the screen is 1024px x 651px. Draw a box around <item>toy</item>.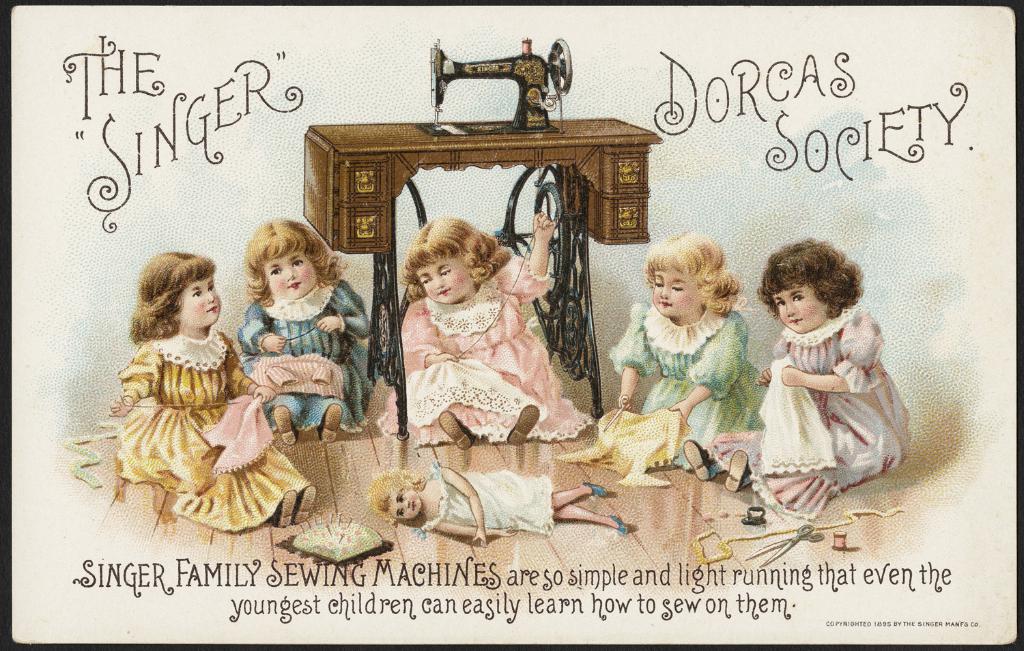
[365,216,603,452].
